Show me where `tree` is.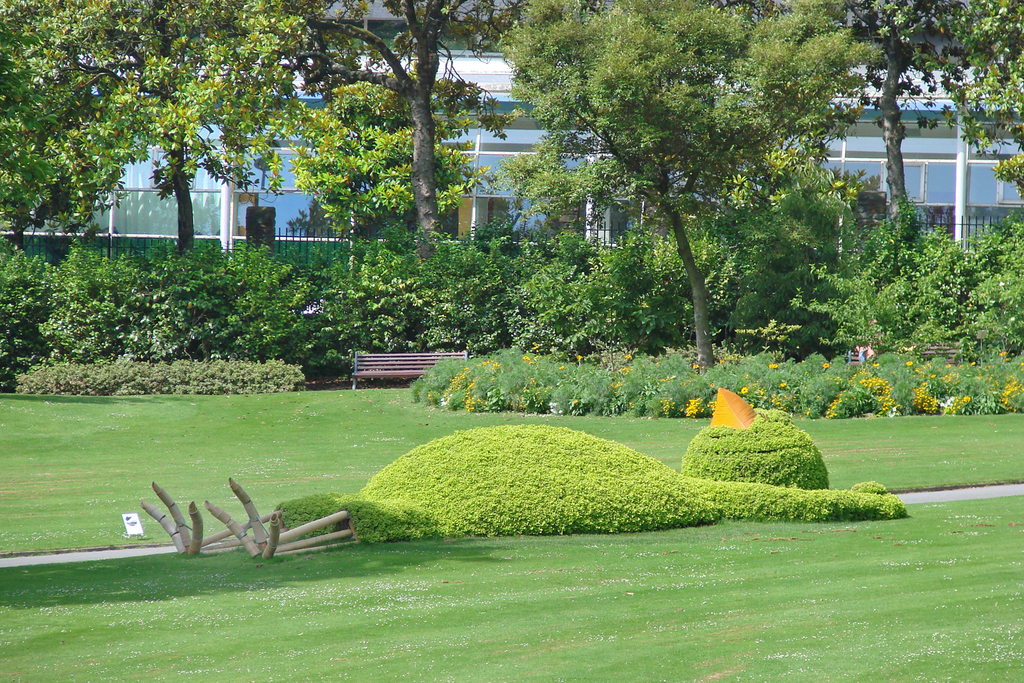
`tree` is at {"x1": 540, "y1": 17, "x2": 841, "y2": 380}.
